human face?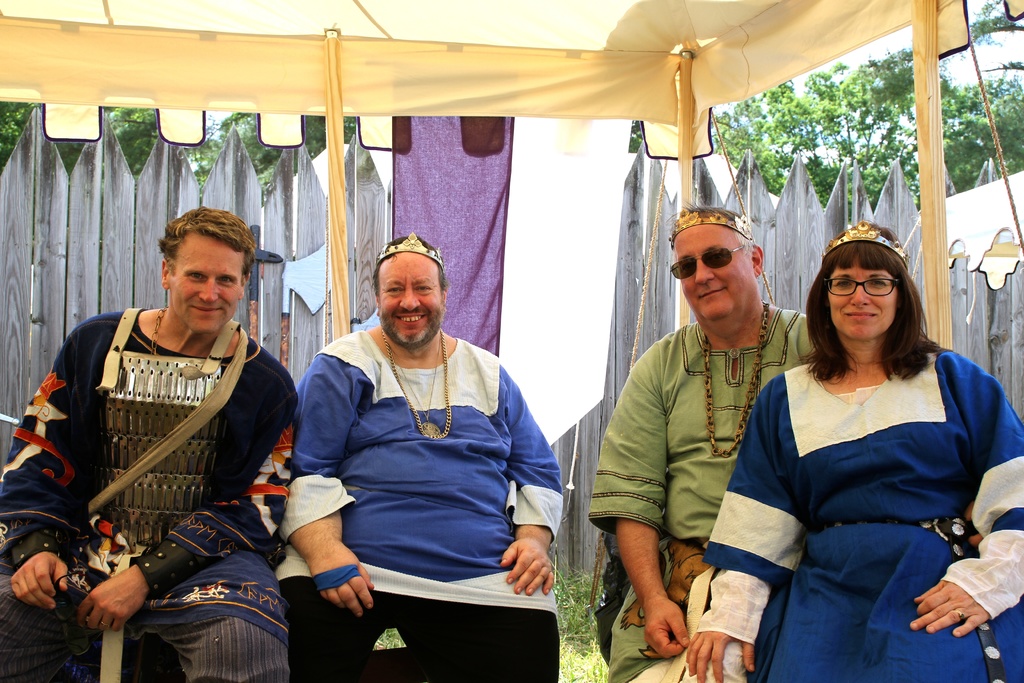
<box>667,222,748,322</box>
